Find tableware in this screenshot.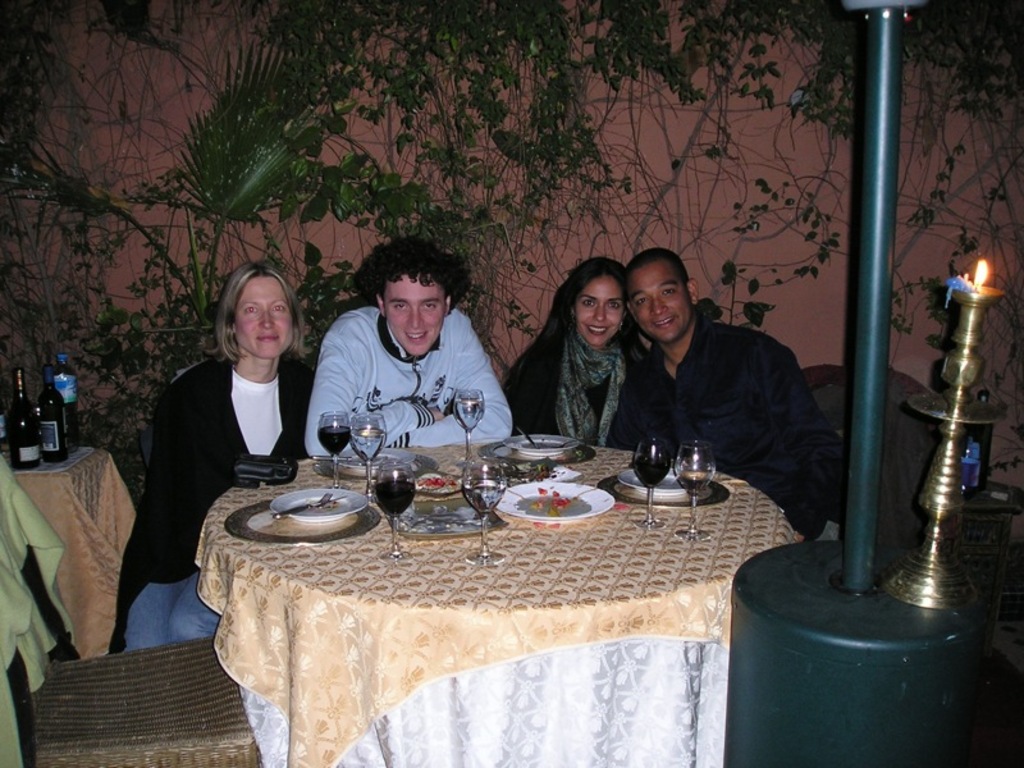
The bounding box for tableware is 337/443/417/471.
